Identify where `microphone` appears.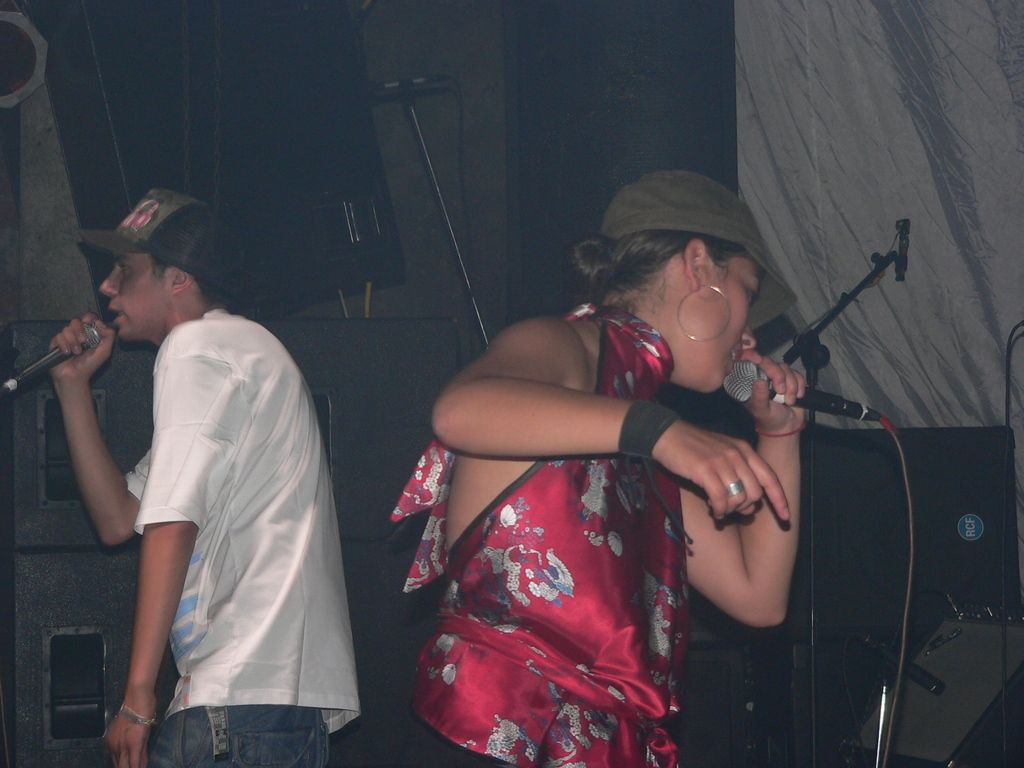
Appears at 354,76,453,90.
